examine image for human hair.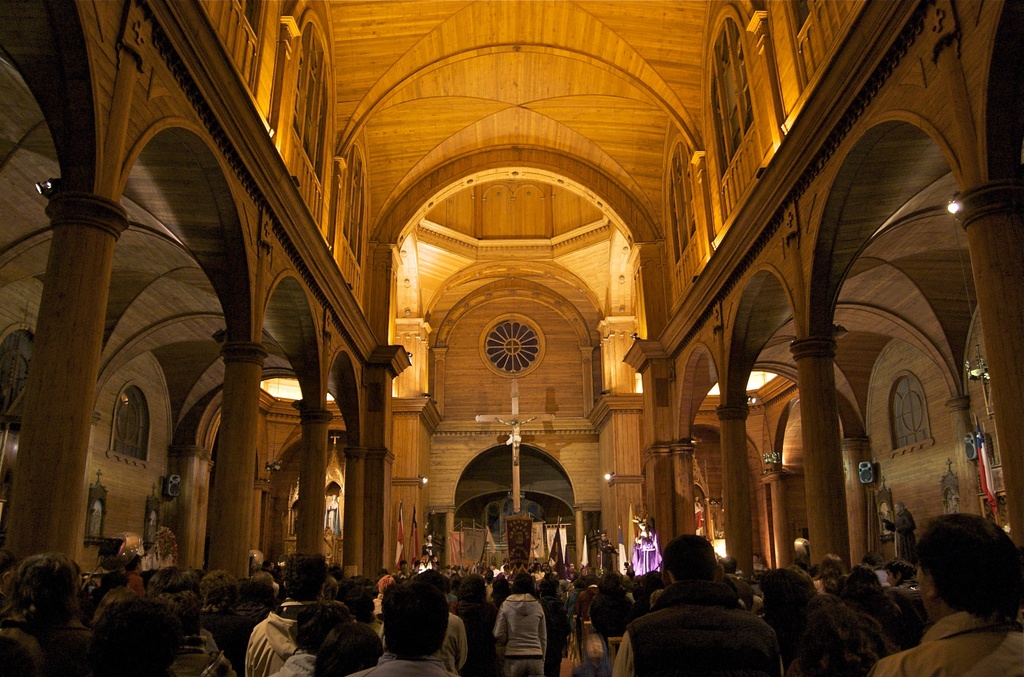
Examination result: <bbox>333, 573, 376, 619</bbox>.
